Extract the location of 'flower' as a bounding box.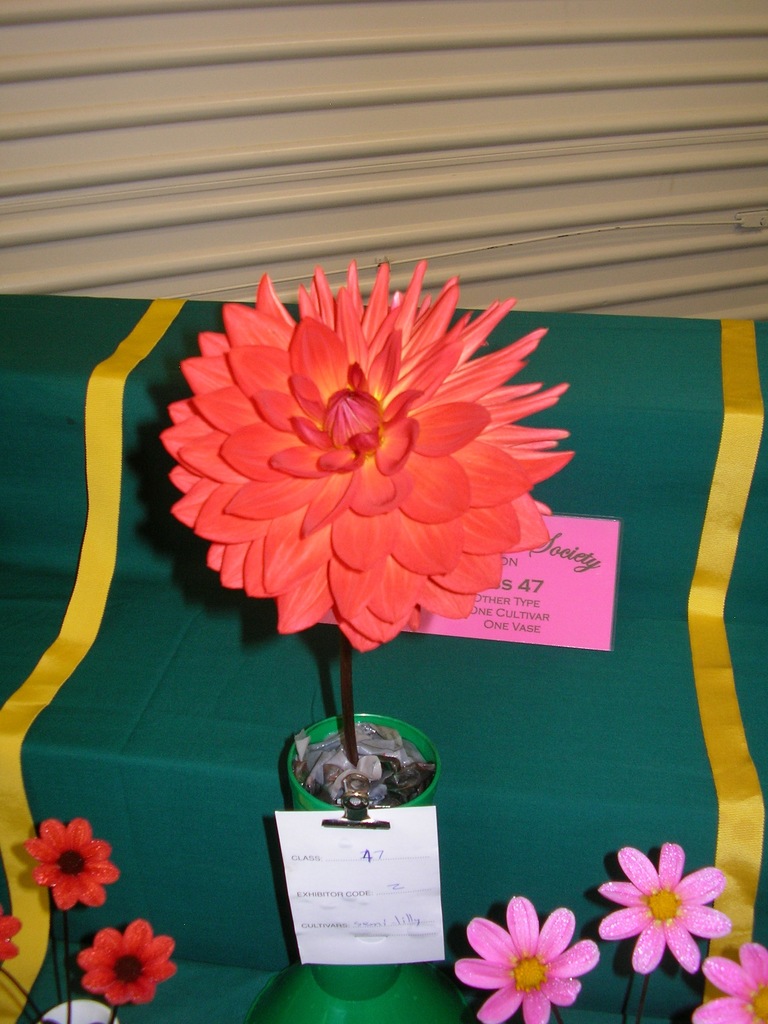
region(75, 918, 175, 1009).
